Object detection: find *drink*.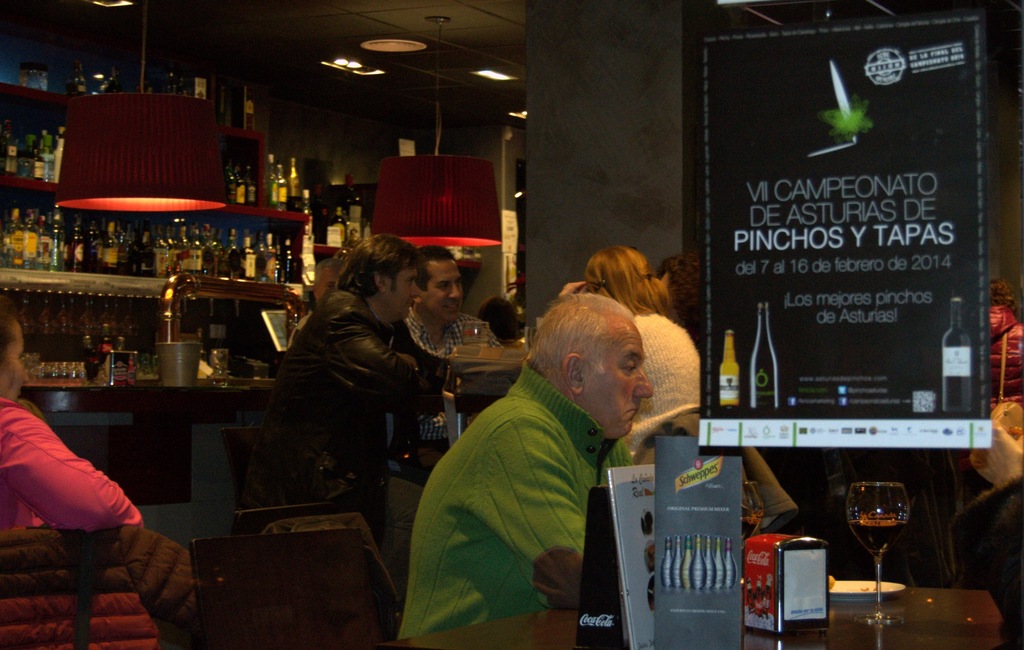
753 580 763 618.
